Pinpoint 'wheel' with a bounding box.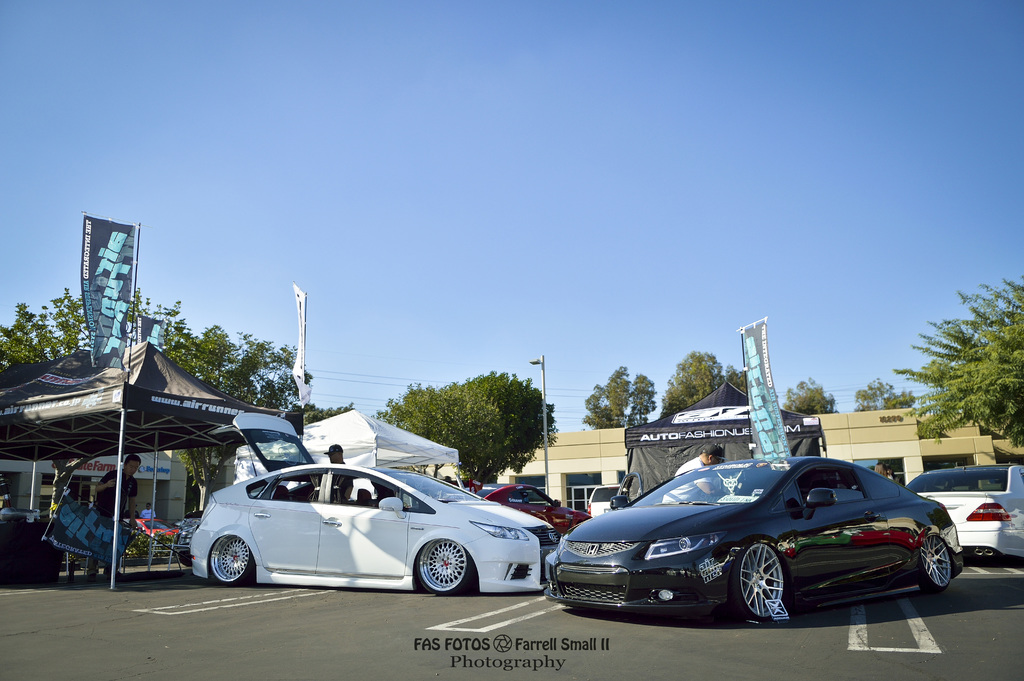
box=[179, 554, 191, 565].
